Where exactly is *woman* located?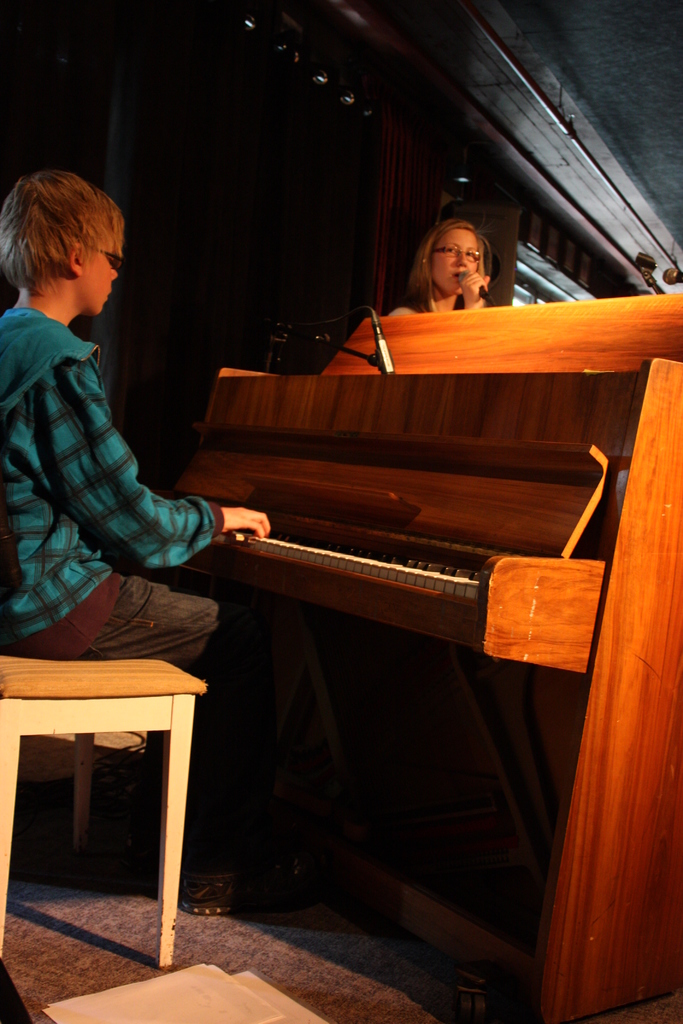
Its bounding box is locate(384, 216, 498, 320).
